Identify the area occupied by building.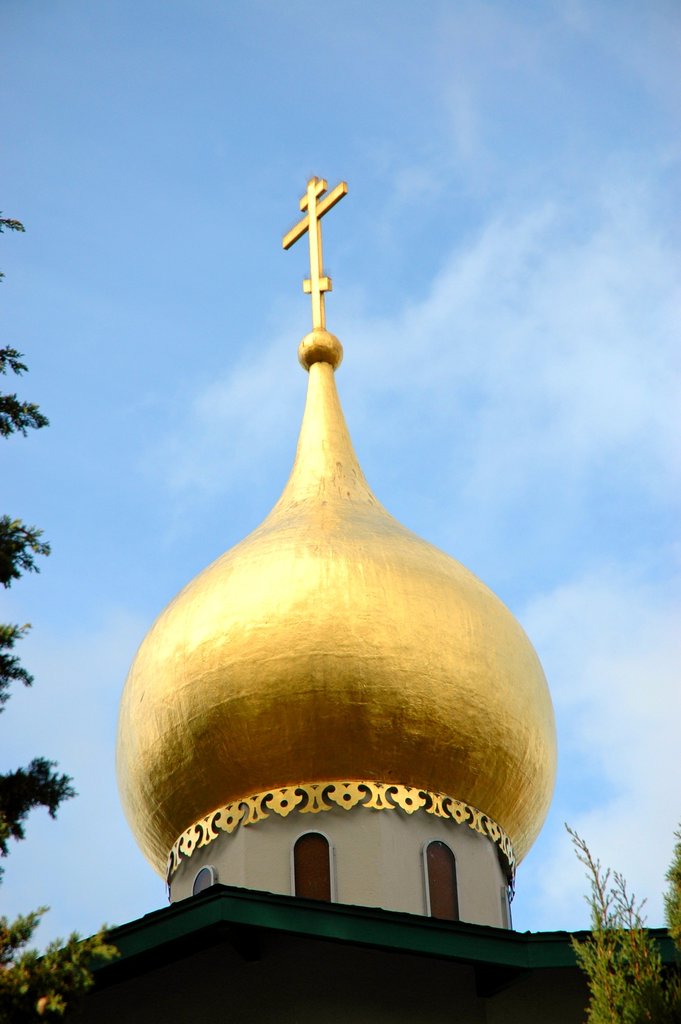
Area: [0,173,680,1023].
